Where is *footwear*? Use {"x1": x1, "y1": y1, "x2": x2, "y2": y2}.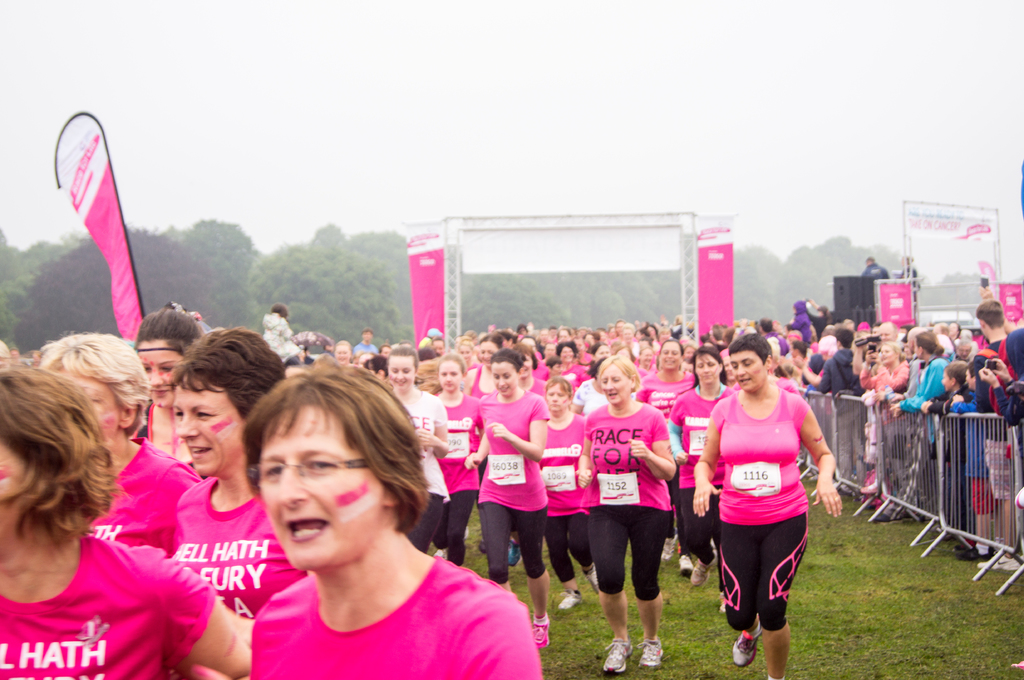
{"x1": 767, "y1": 674, "x2": 786, "y2": 679}.
